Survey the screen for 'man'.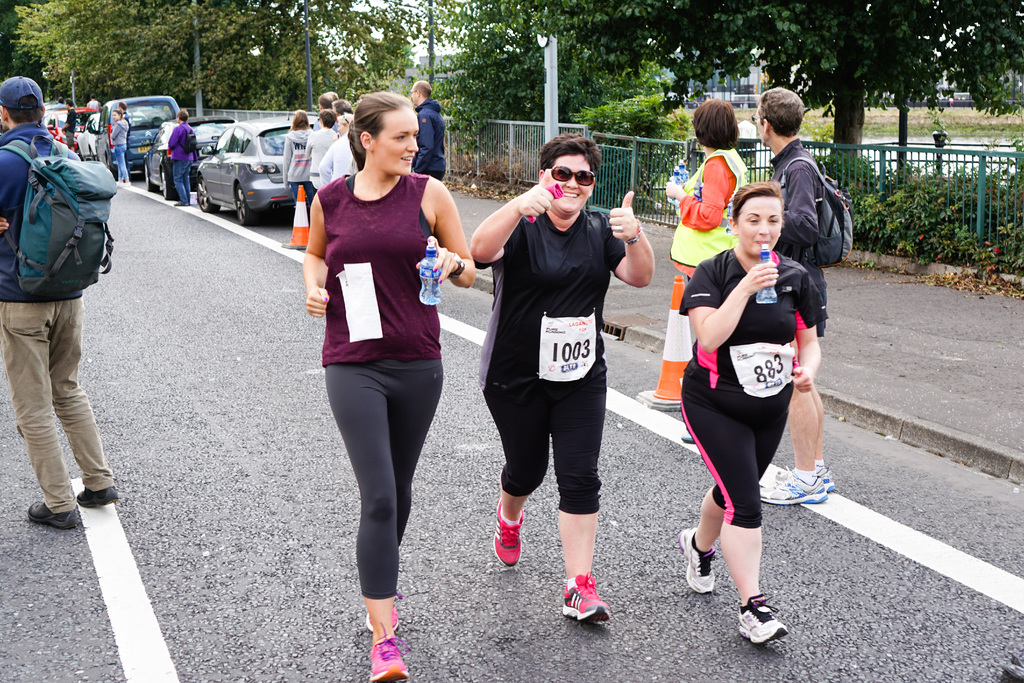
Survey found: left=84, top=107, right=102, bottom=160.
